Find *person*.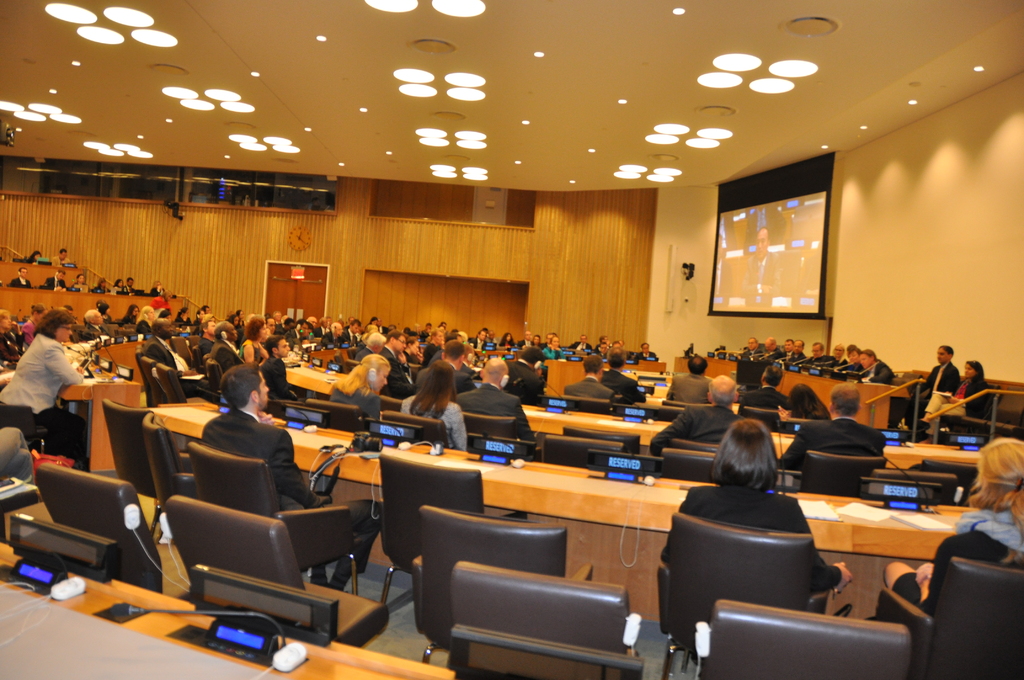
bbox=[740, 228, 783, 302].
